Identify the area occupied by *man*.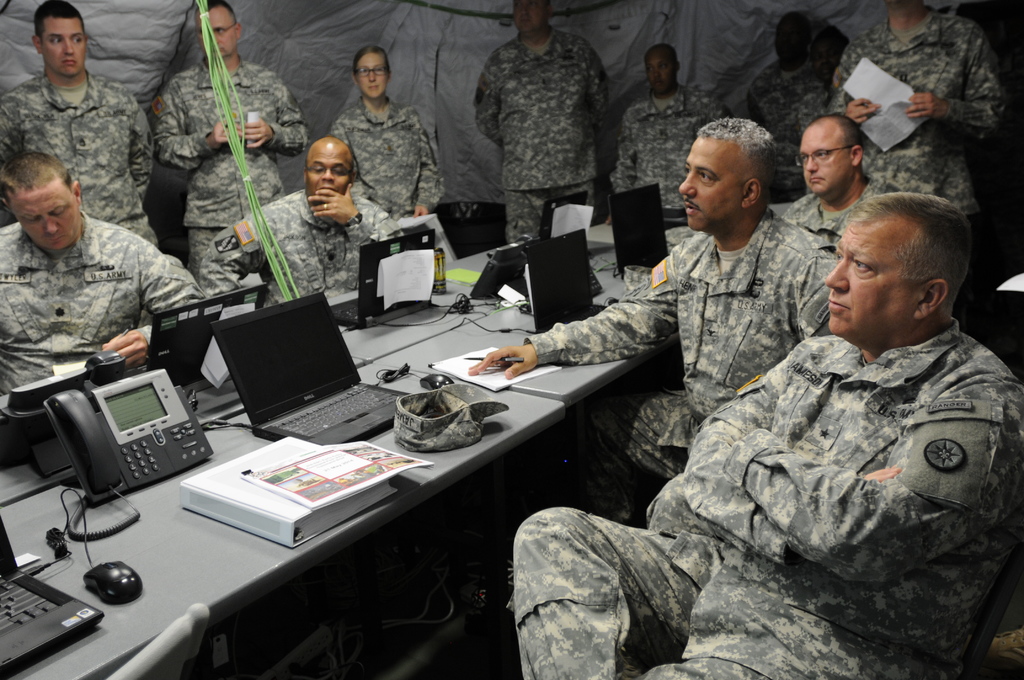
Area: detection(451, 114, 845, 521).
